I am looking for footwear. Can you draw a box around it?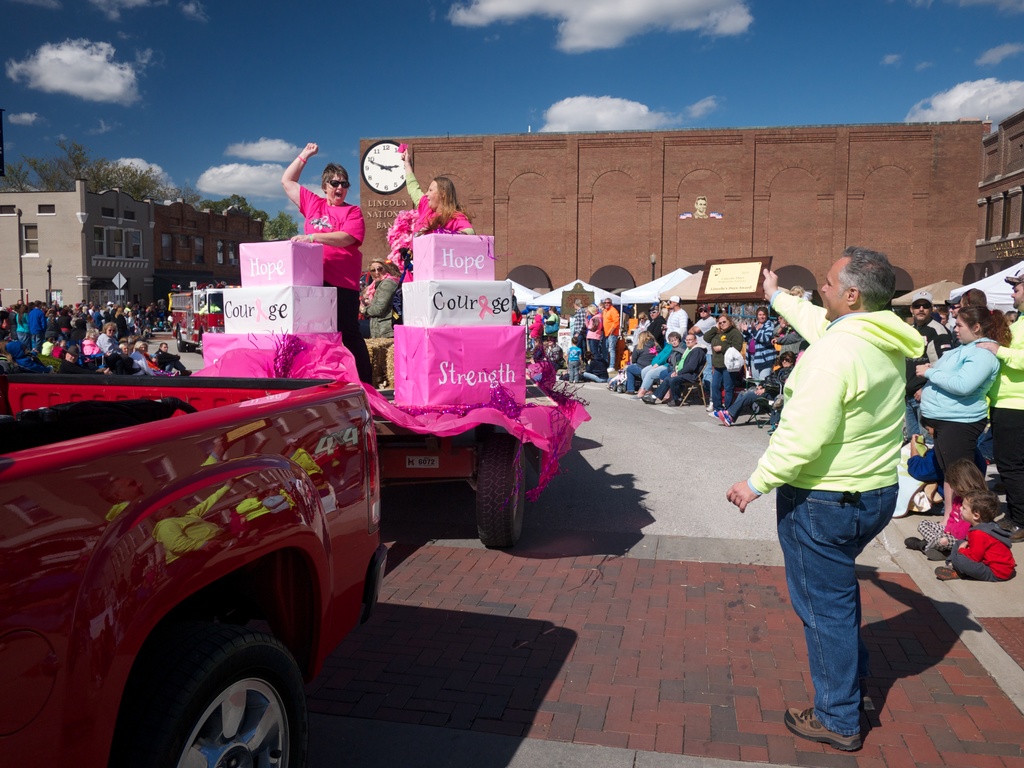
Sure, the bounding box is locate(668, 400, 682, 405).
